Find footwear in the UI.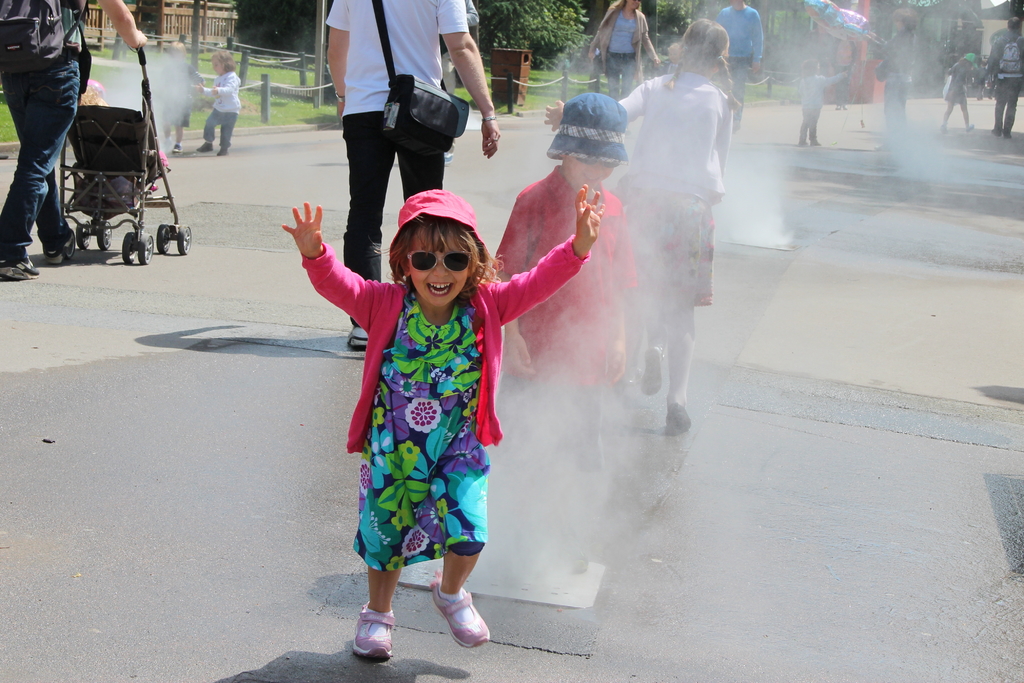
UI element at rect(811, 140, 819, 146).
